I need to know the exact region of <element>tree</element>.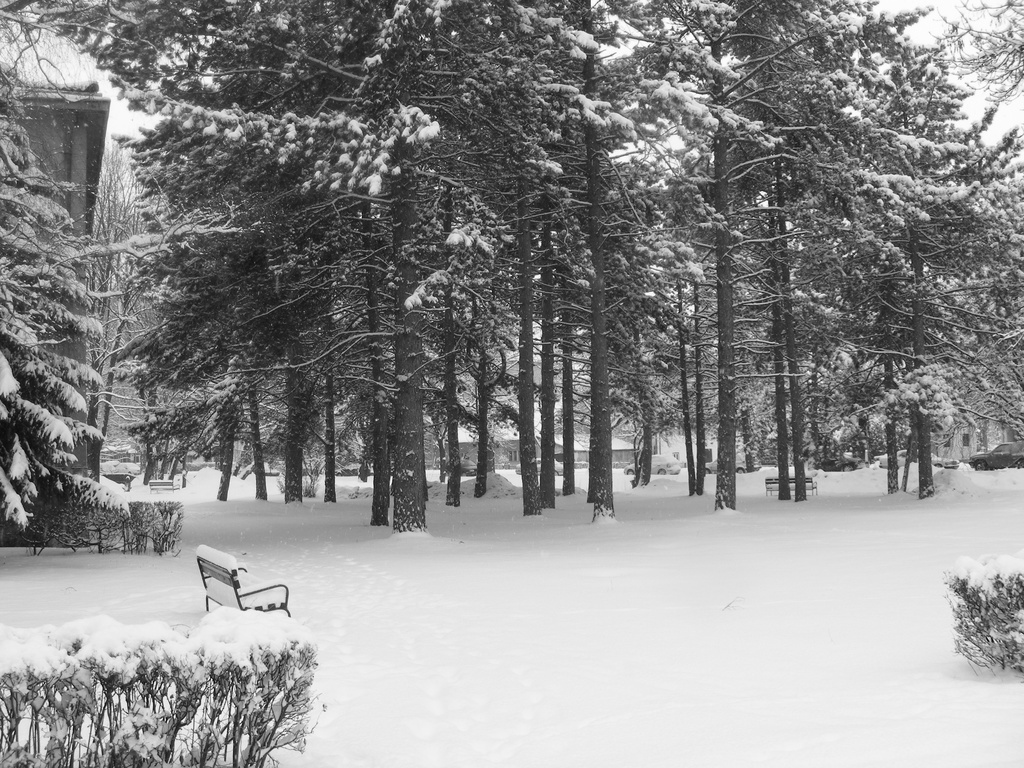
Region: x1=294, y1=0, x2=380, y2=498.
